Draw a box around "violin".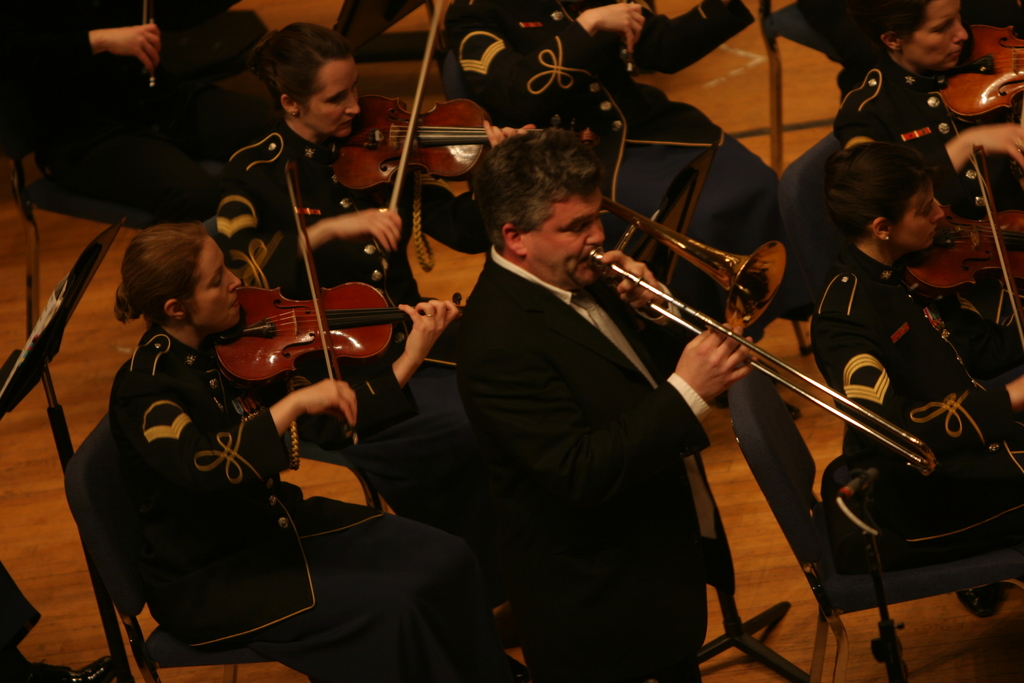
(left=209, top=152, right=481, bottom=448).
